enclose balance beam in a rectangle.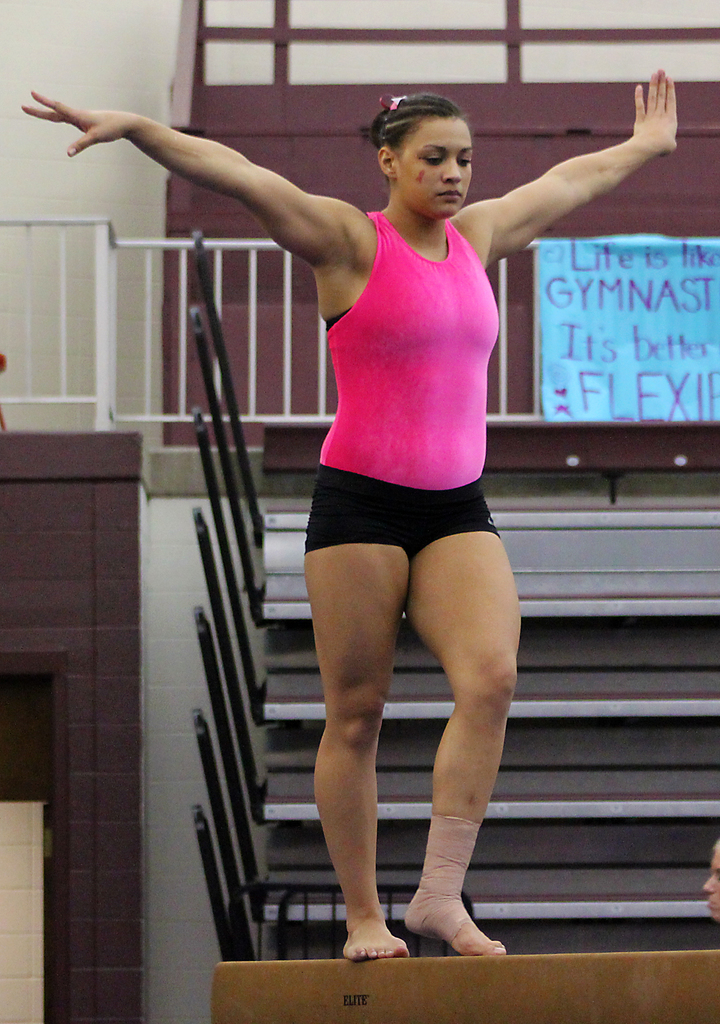
box=[209, 951, 719, 1023].
